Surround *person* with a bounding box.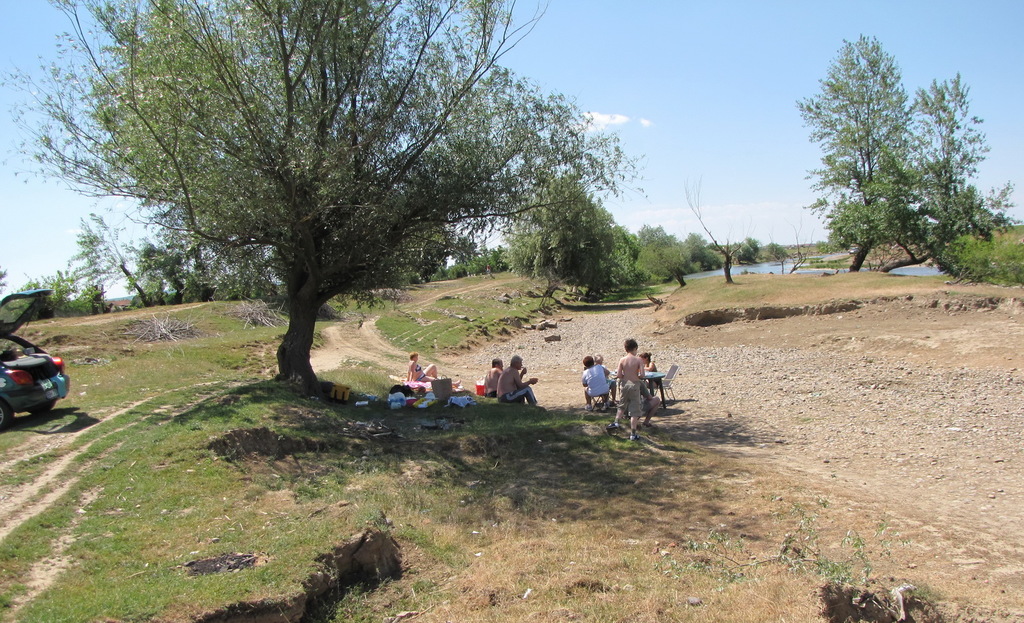
[594, 352, 608, 379].
